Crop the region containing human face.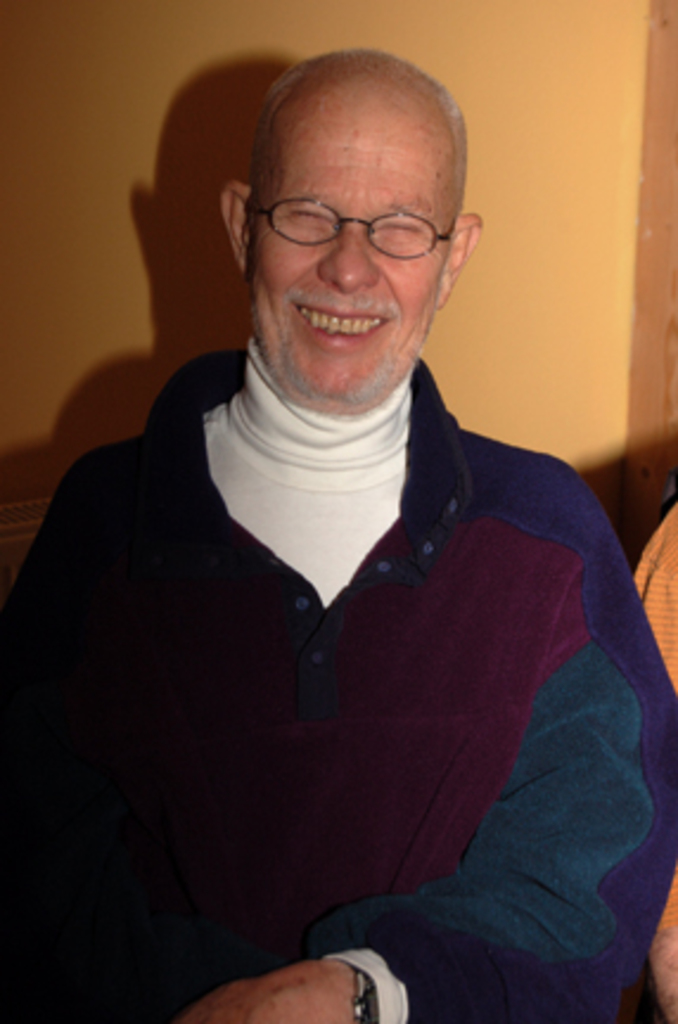
Crop region: box(239, 102, 453, 391).
